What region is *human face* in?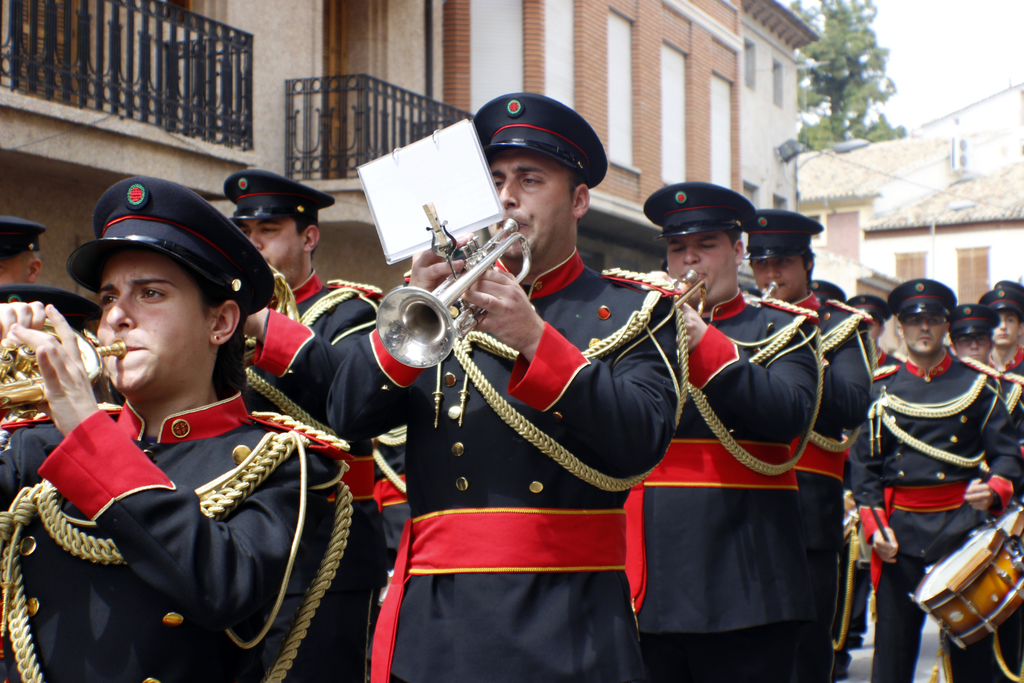
region(664, 235, 729, 293).
